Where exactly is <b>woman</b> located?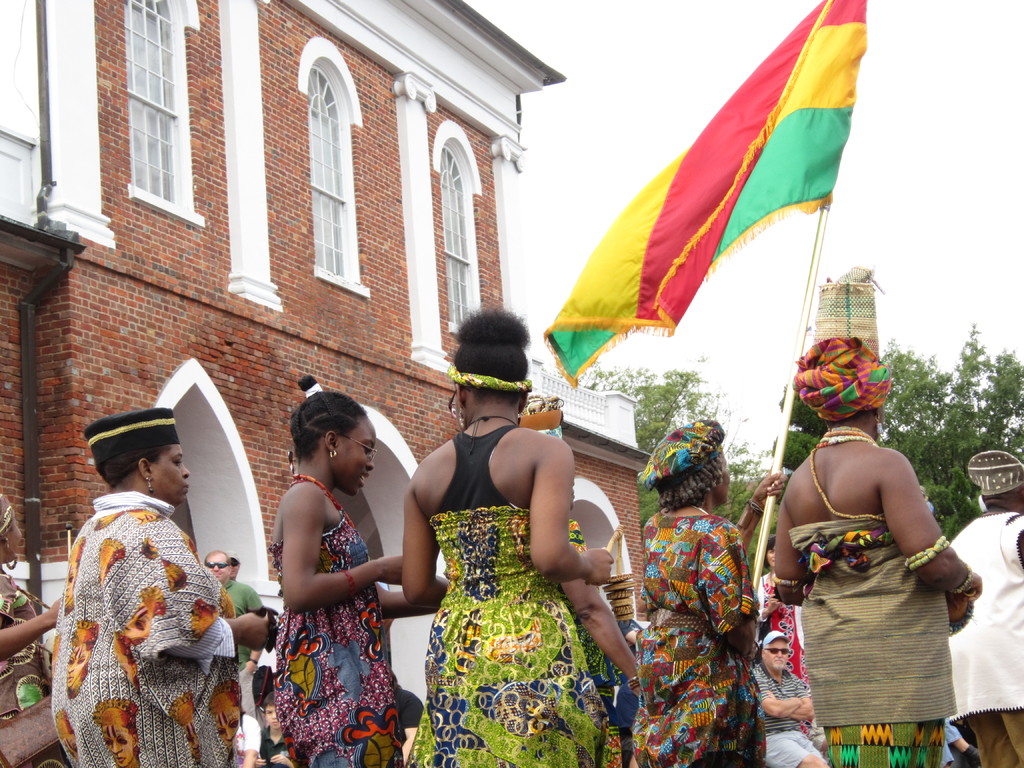
Its bounding box is bbox(628, 419, 784, 767).
